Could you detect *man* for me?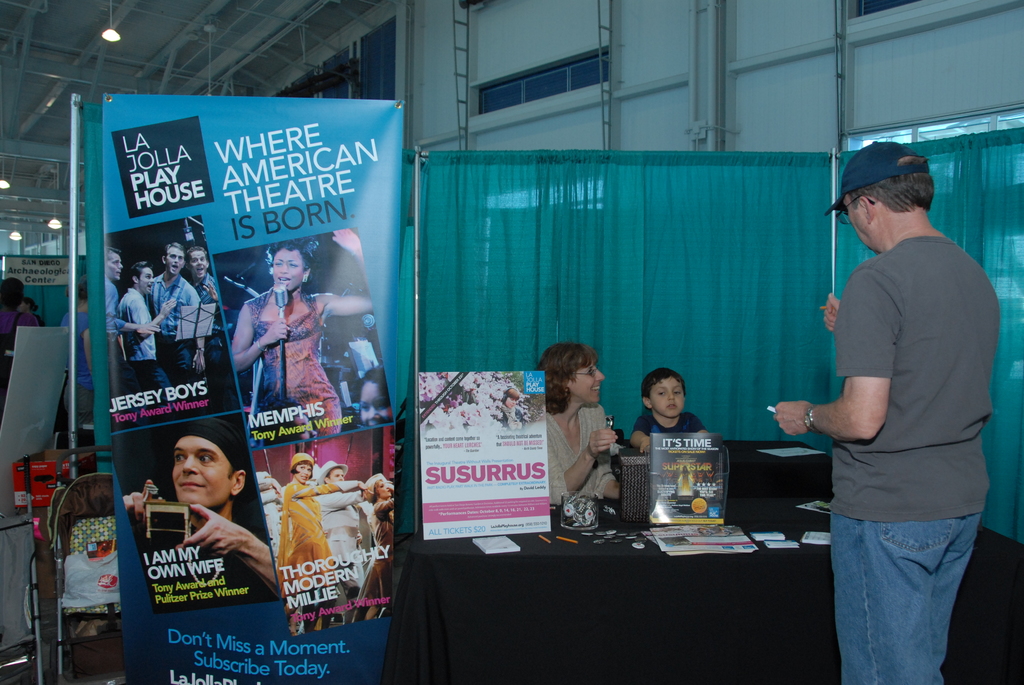
Detection result: <region>180, 243, 218, 365</region>.
